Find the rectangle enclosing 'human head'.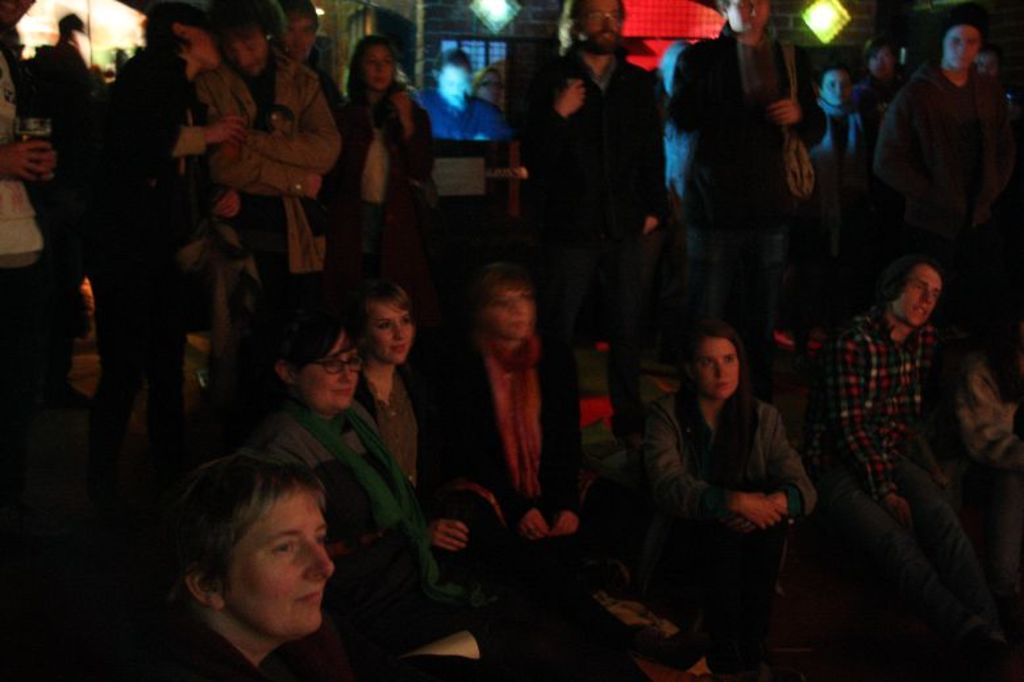
[471,63,505,104].
